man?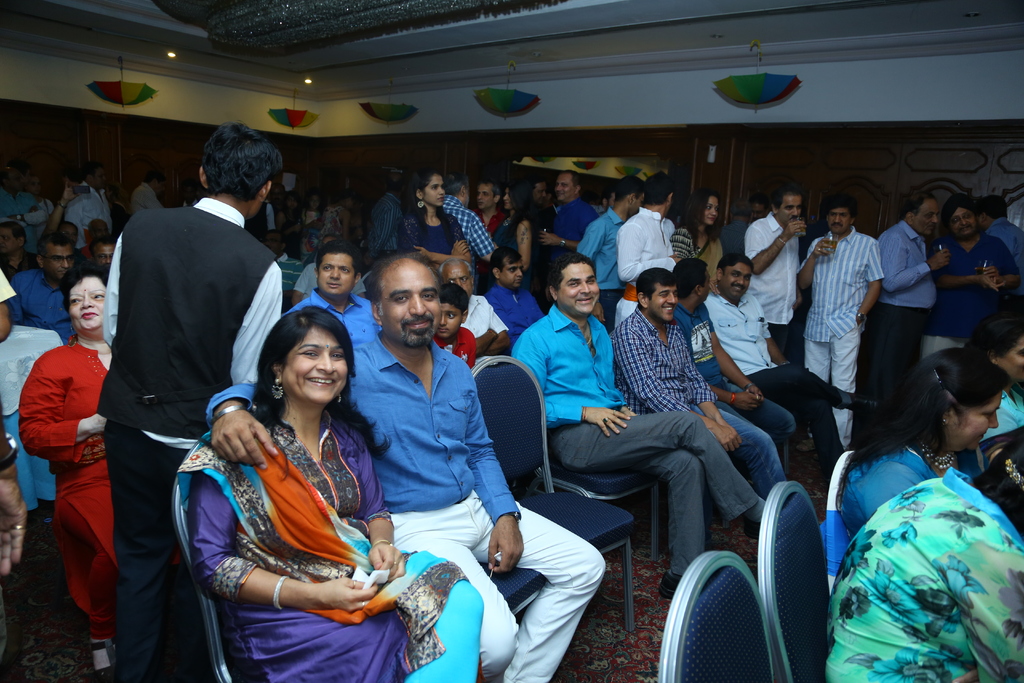
<box>291,235,365,306</box>
